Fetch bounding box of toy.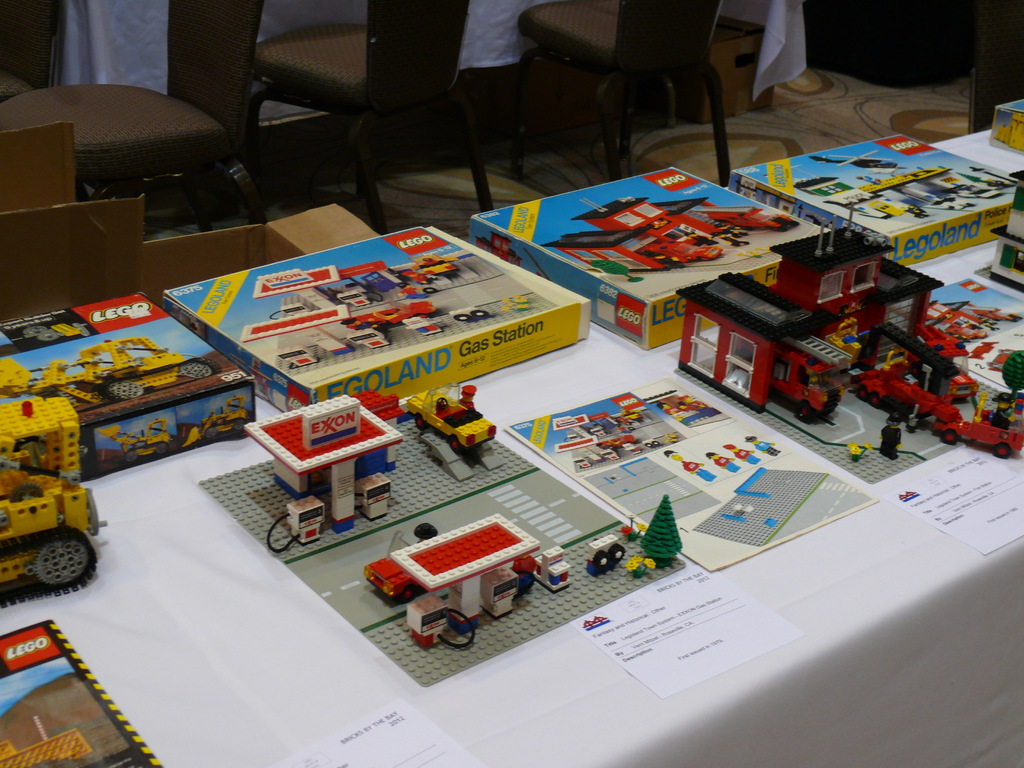
Bbox: 0,339,221,404.
